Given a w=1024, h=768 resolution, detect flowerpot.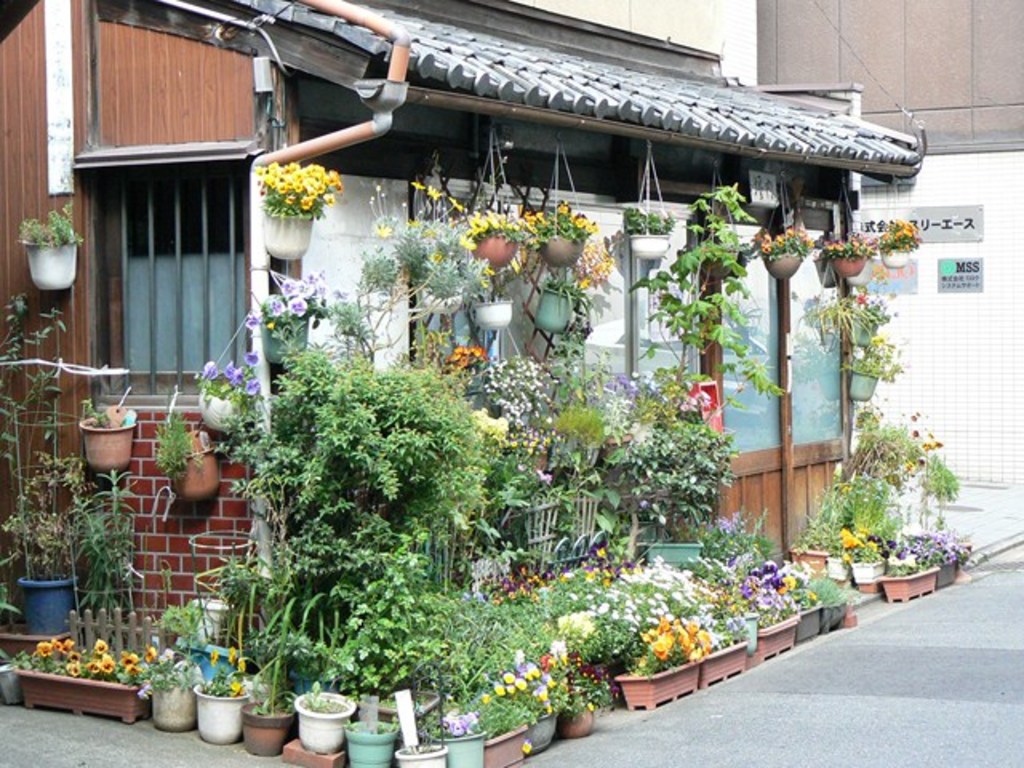
crop(784, 544, 830, 581).
